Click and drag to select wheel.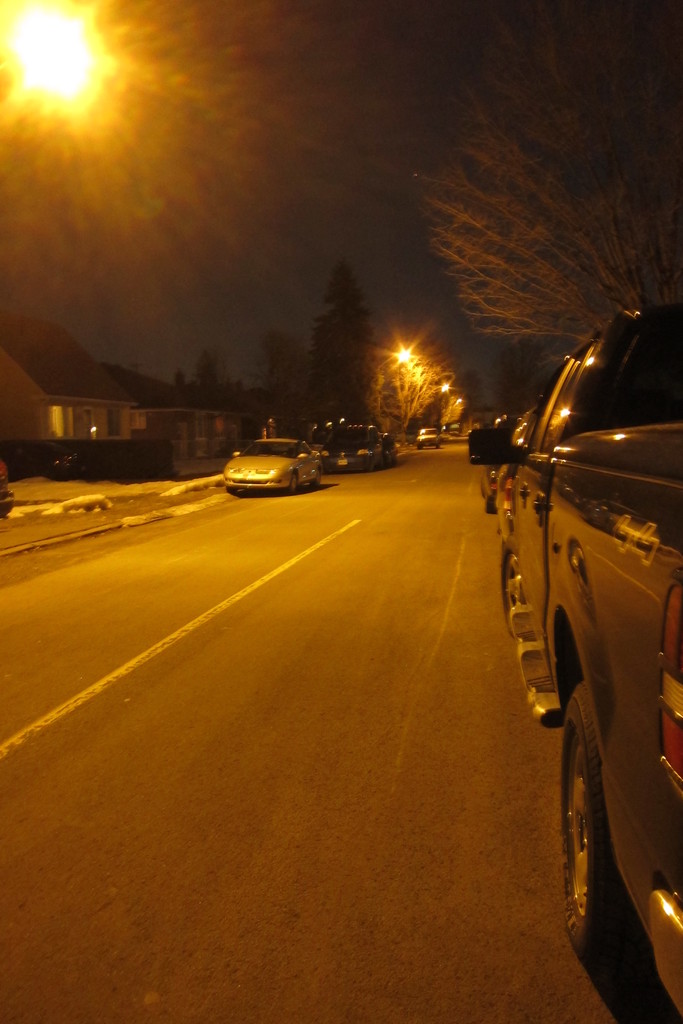
Selection: Rect(289, 474, 299, 496).
